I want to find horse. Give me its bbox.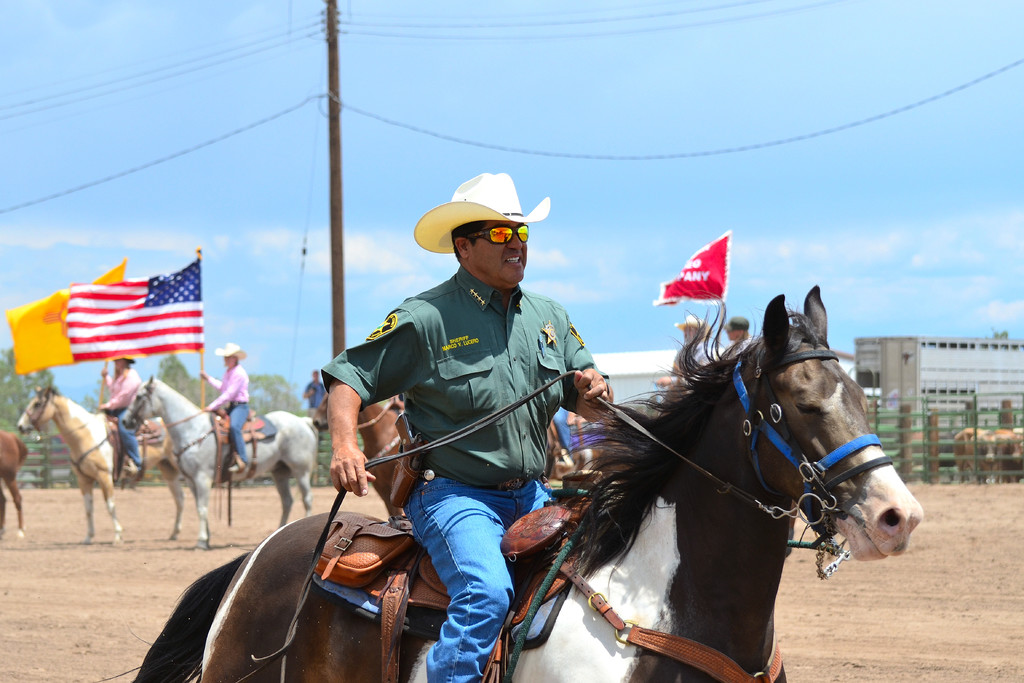
Rect(0, 431, 29, 544).
